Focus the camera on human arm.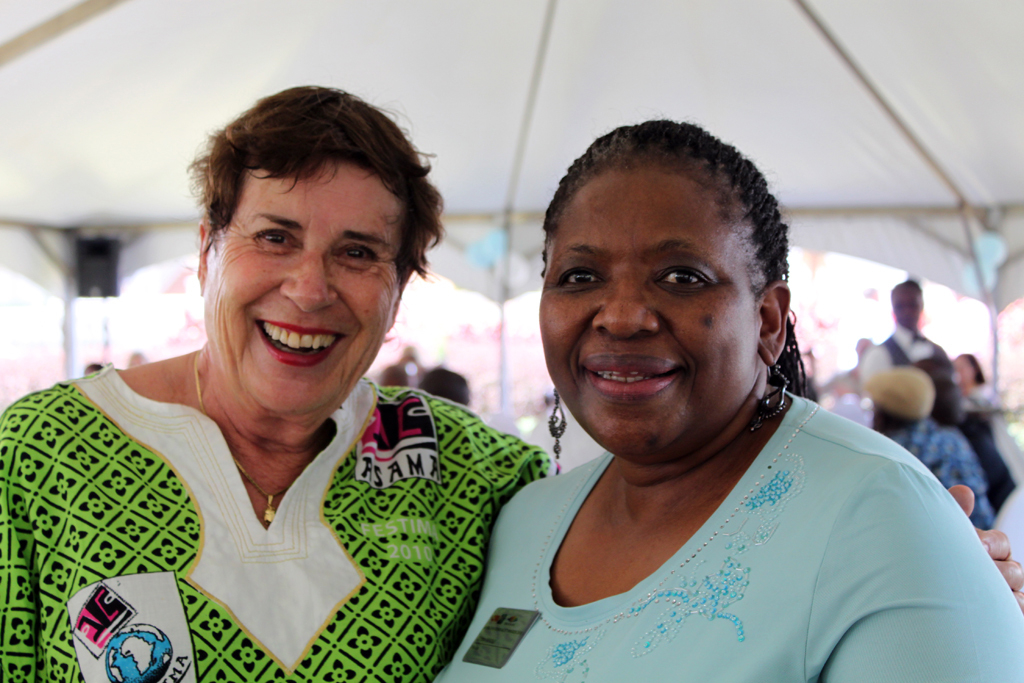
Focus region: crop(947, 489, 1023, 609).
